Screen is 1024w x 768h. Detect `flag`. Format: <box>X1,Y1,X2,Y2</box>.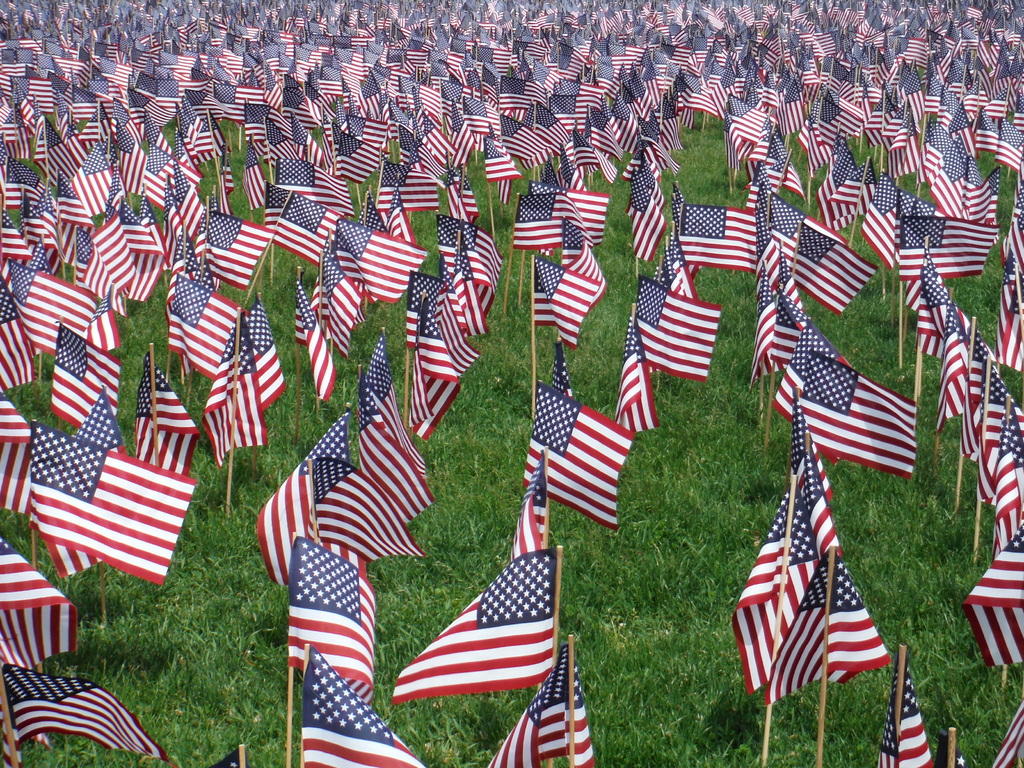
<box>260,183,308,225</box>.
